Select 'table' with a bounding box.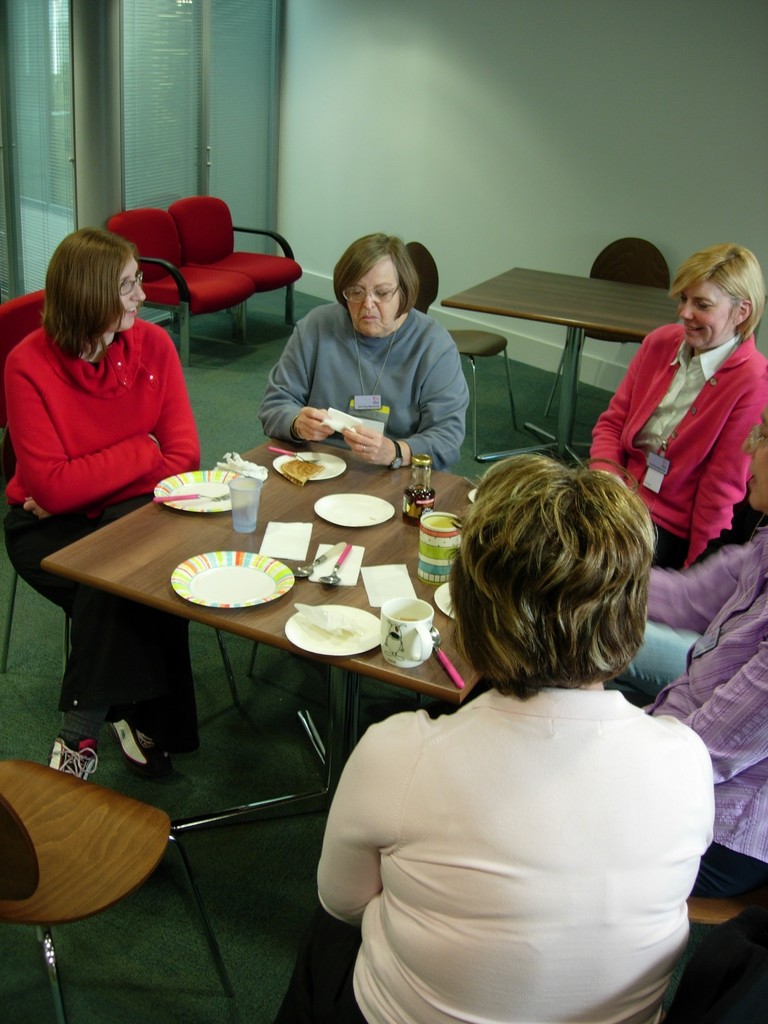
bbox(69, 457, 614, 989).
